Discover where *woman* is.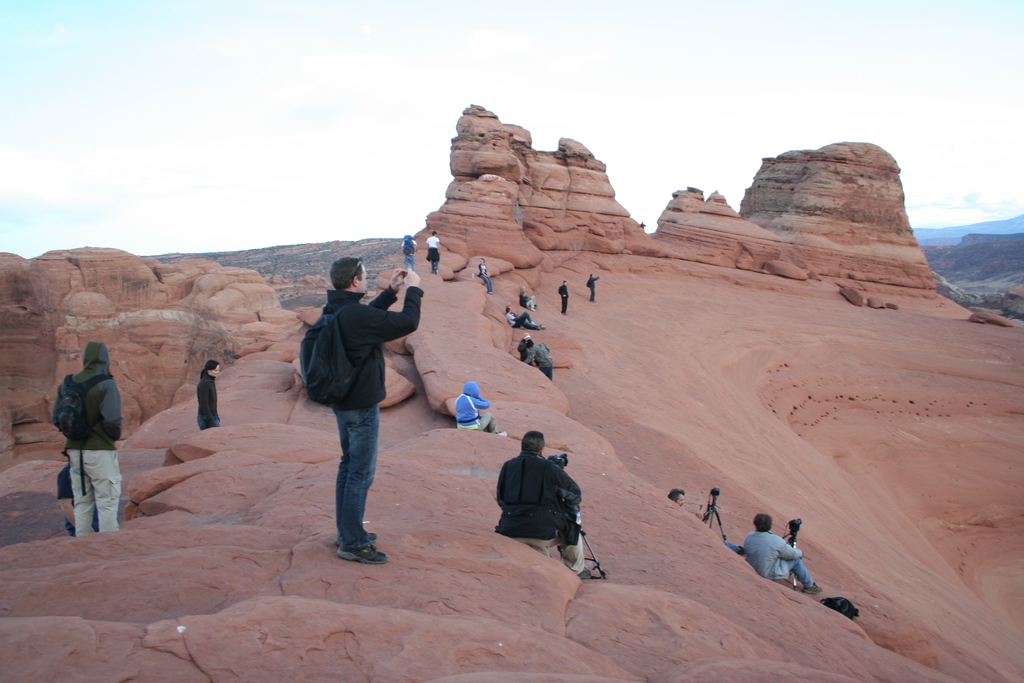
Discovered at 196/361/221/429.
